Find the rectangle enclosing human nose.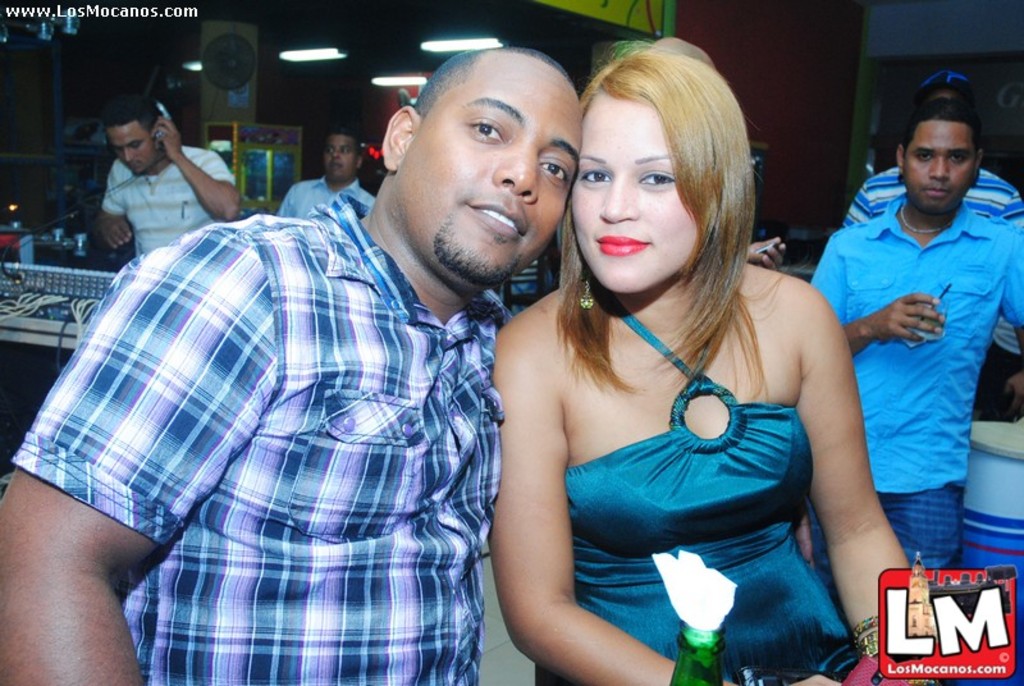
596, 172, 639, 221.
